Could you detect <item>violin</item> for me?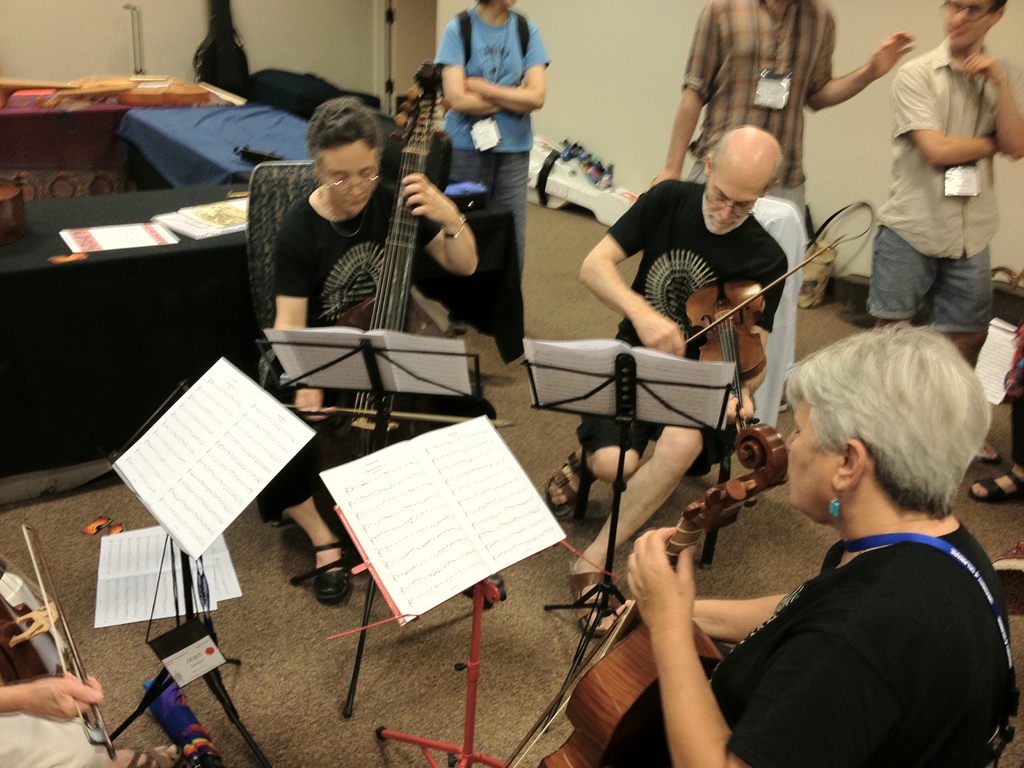
Detection result: crop(279, 61, 508, 466).
